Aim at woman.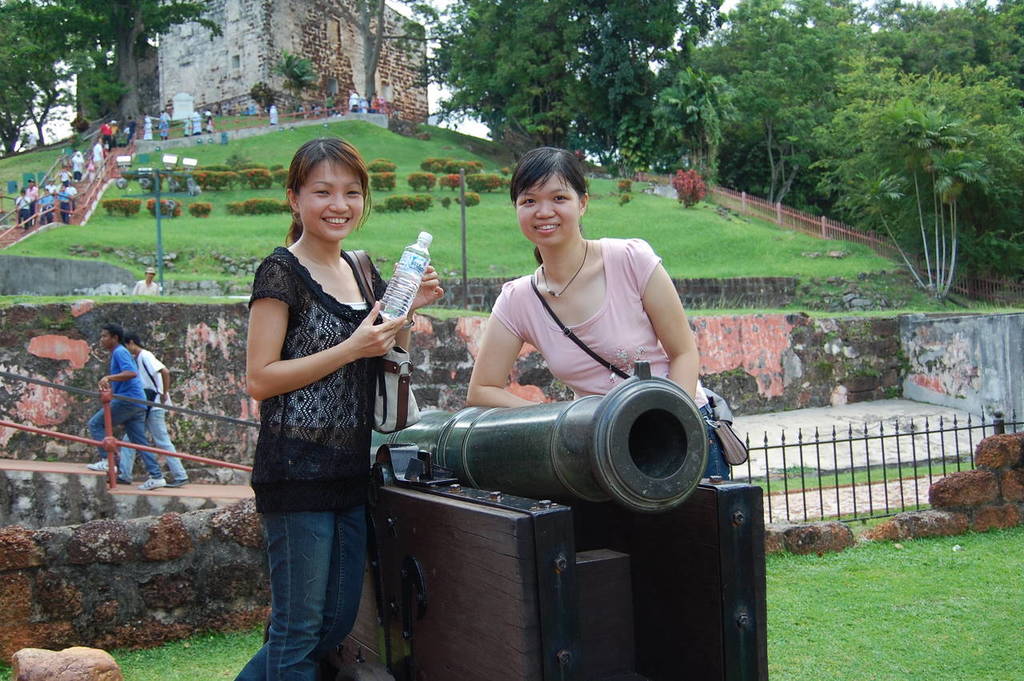
Aimed at l=226, t=133, r=422, b=673.
